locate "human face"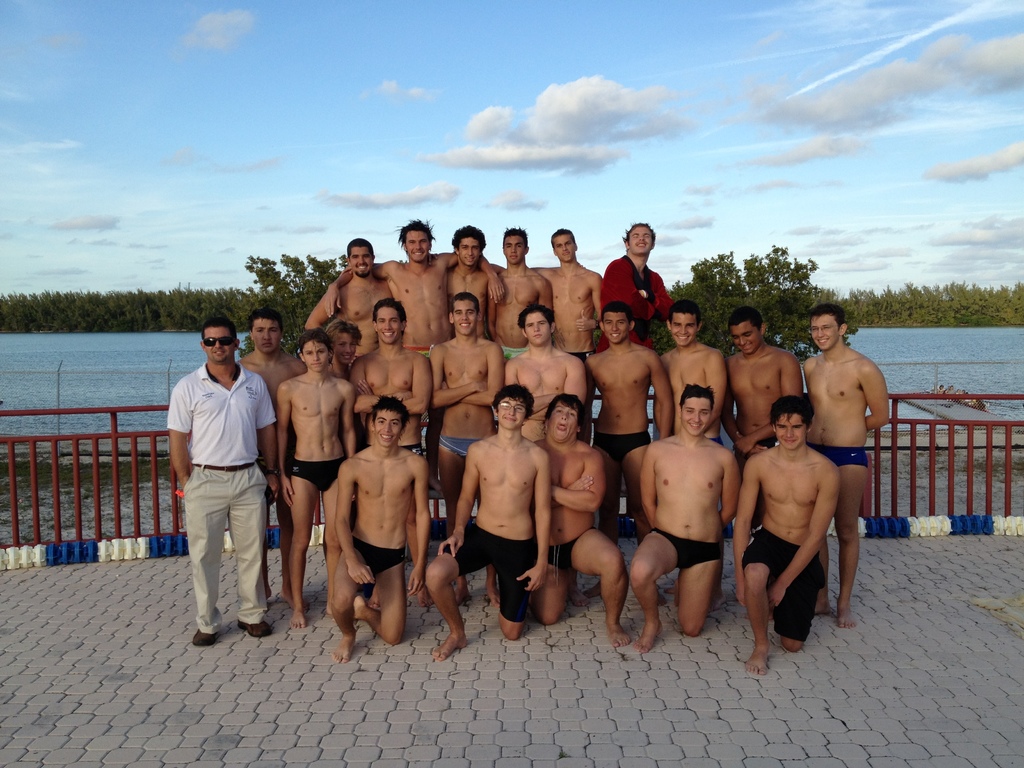
locate(682, 399, 709, 436)
